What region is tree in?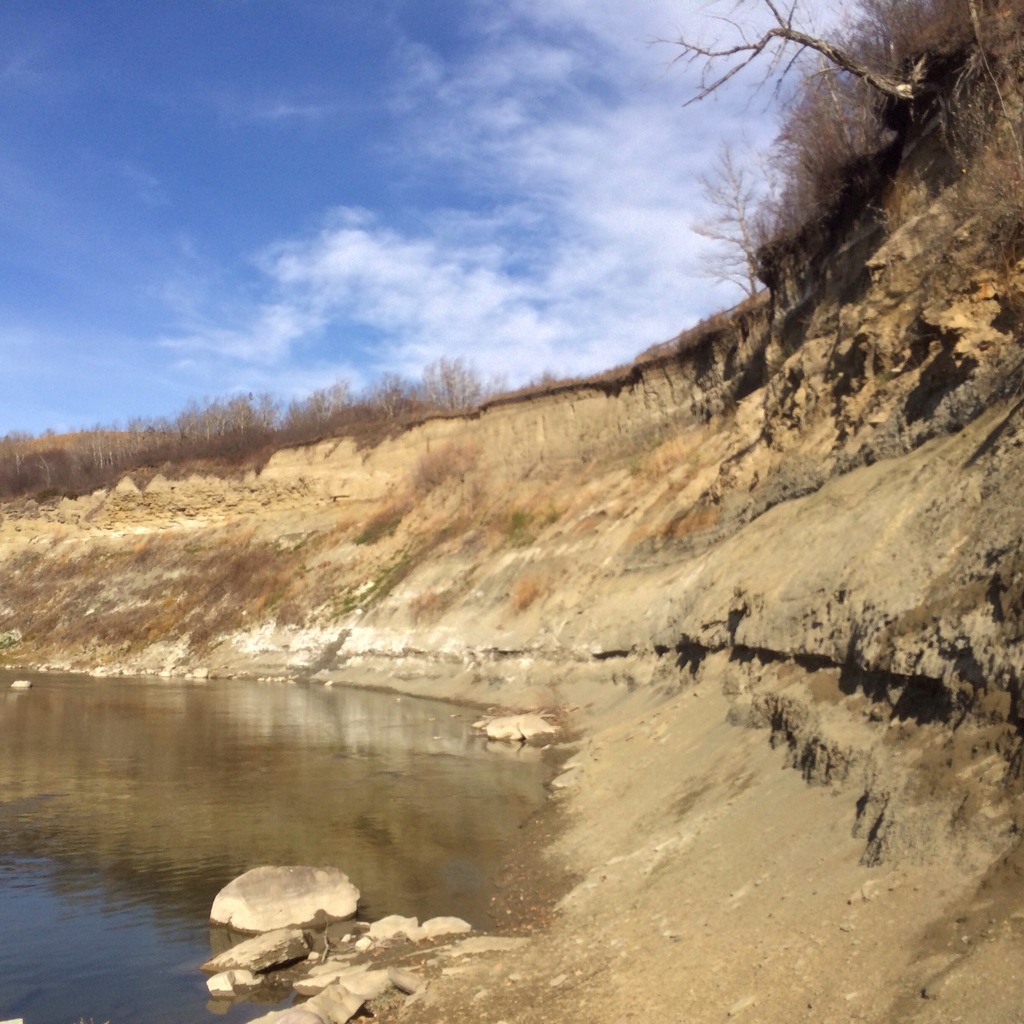
<box>0,414,47,495</box>.
